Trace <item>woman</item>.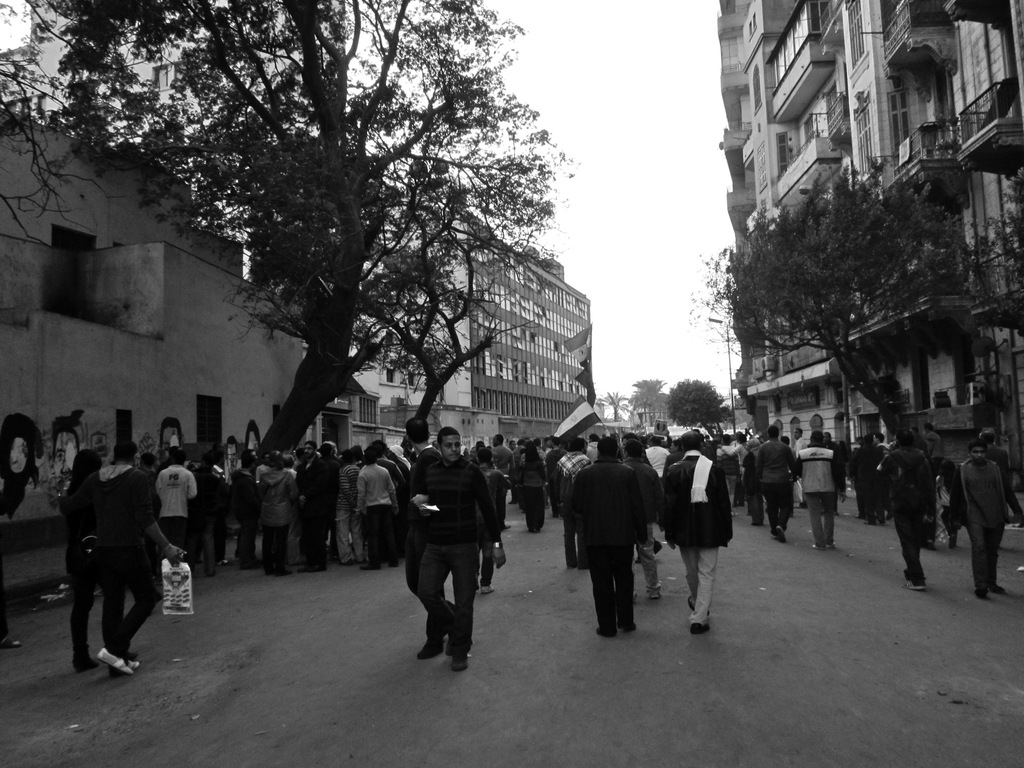
Traced to 746, 438, 764, 527.
